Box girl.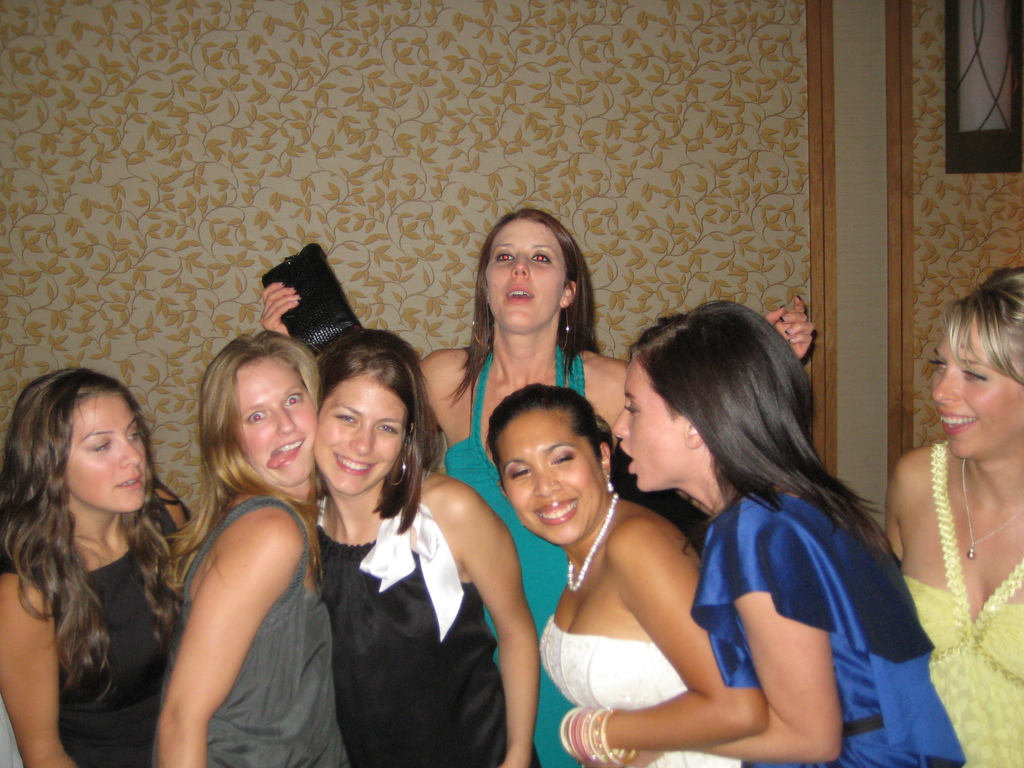
{"x1": 593, "y1": 296, "x2": 970, "y2": 767}.
